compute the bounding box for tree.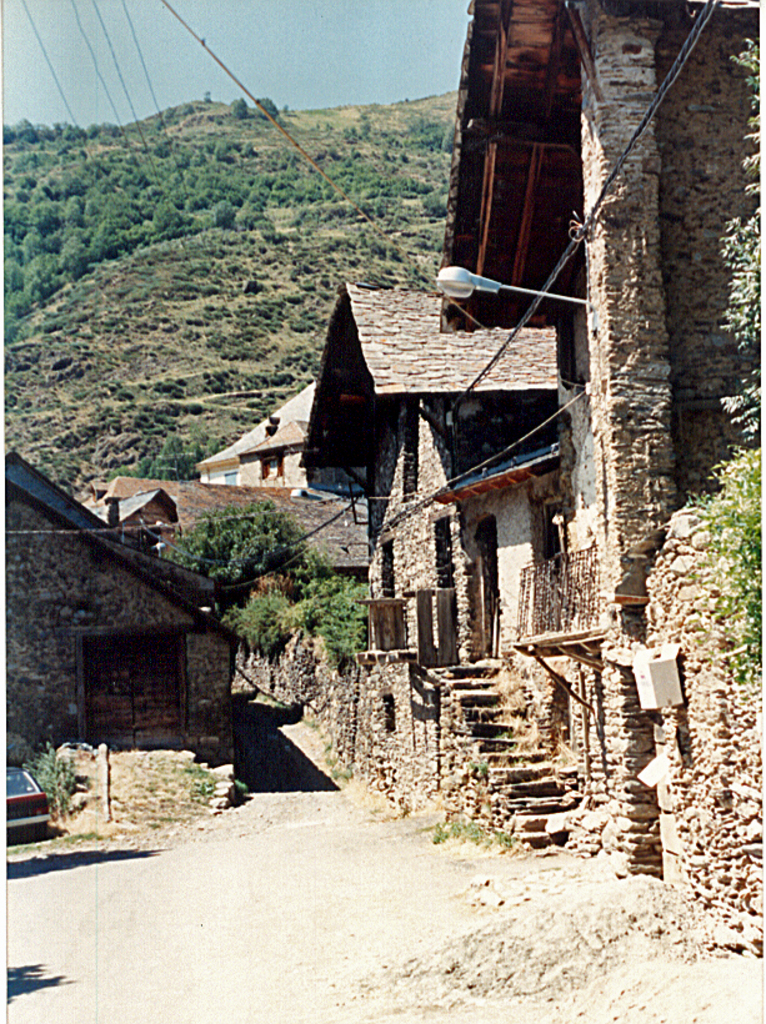
box=[710, 34, 765, 460].
